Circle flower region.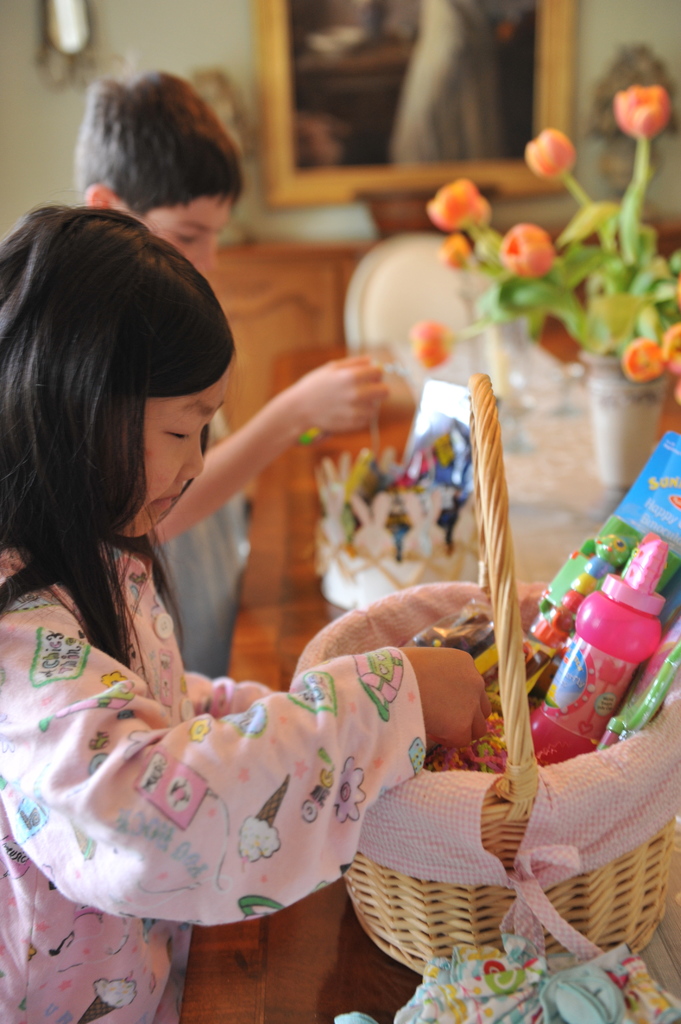
Region: select_region(662, 323, 680, 373).
